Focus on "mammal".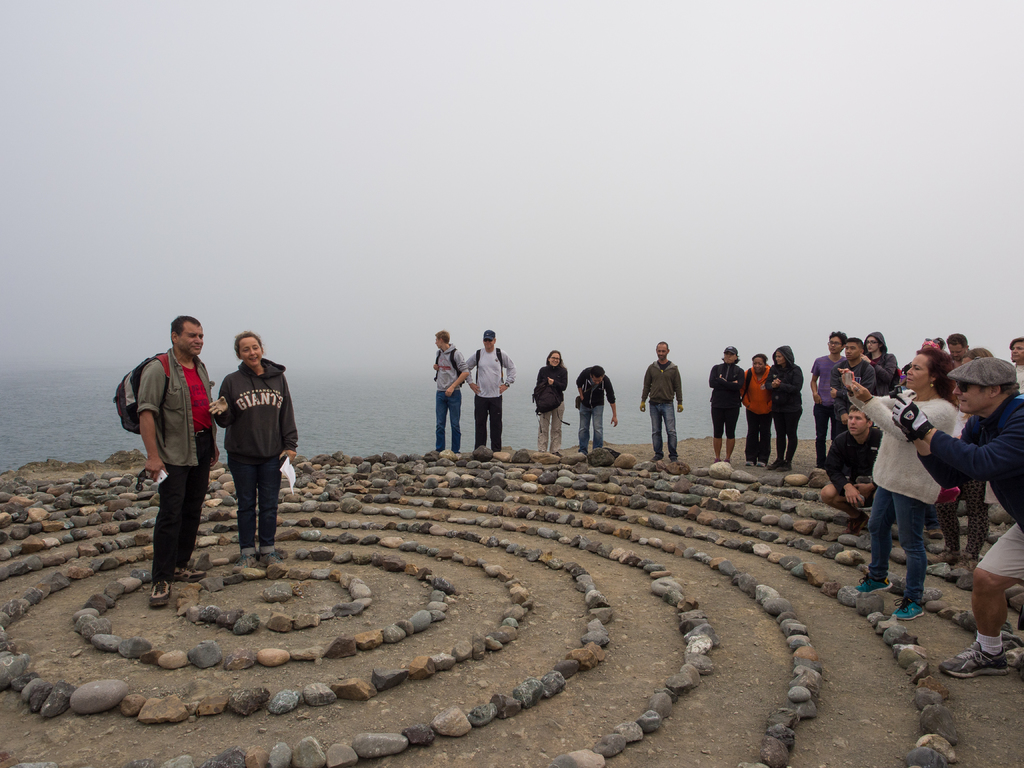
Focused at bbox=[141, 313, 222, 605].
